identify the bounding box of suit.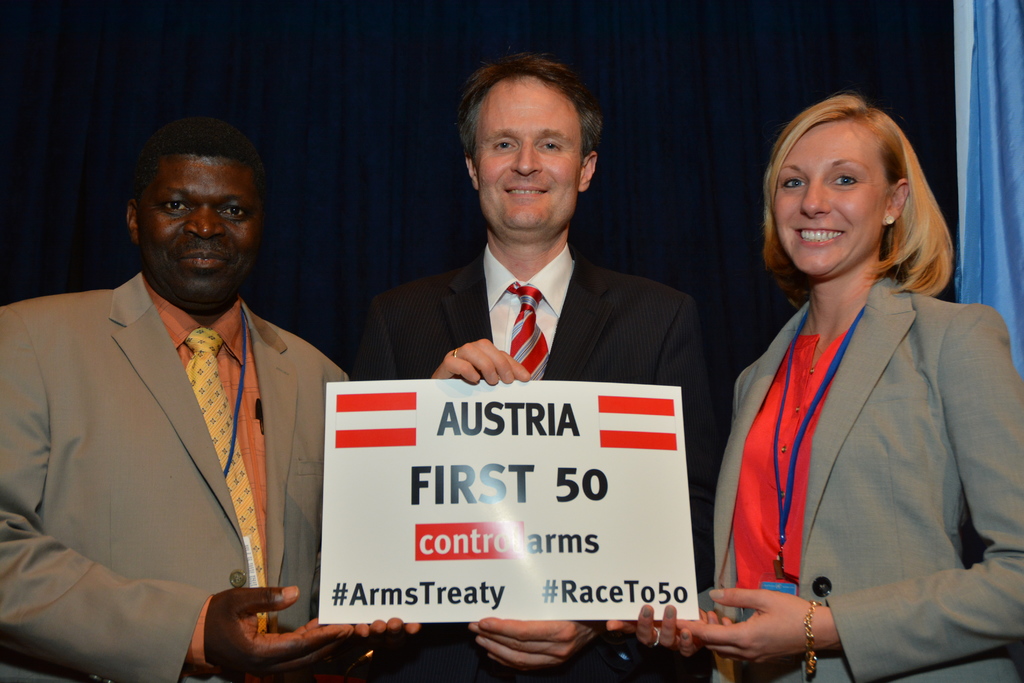
Rect(15, 195, 343, 650).
